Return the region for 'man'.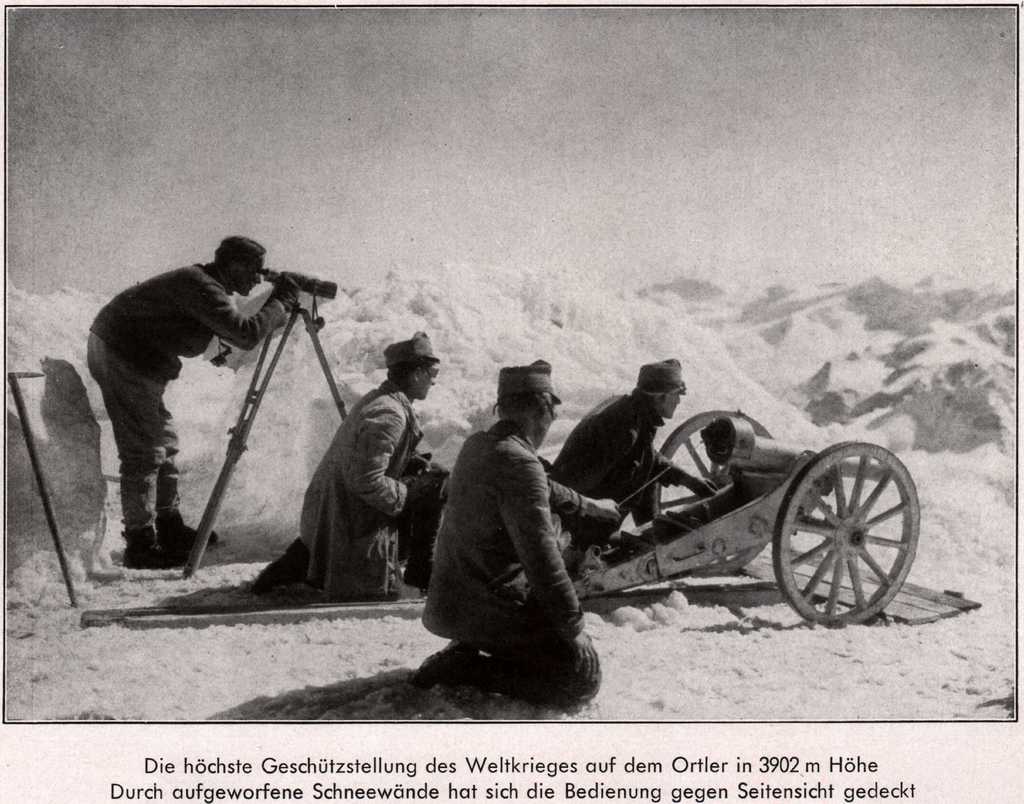
<region>85, 236, 302, 566</region>.
